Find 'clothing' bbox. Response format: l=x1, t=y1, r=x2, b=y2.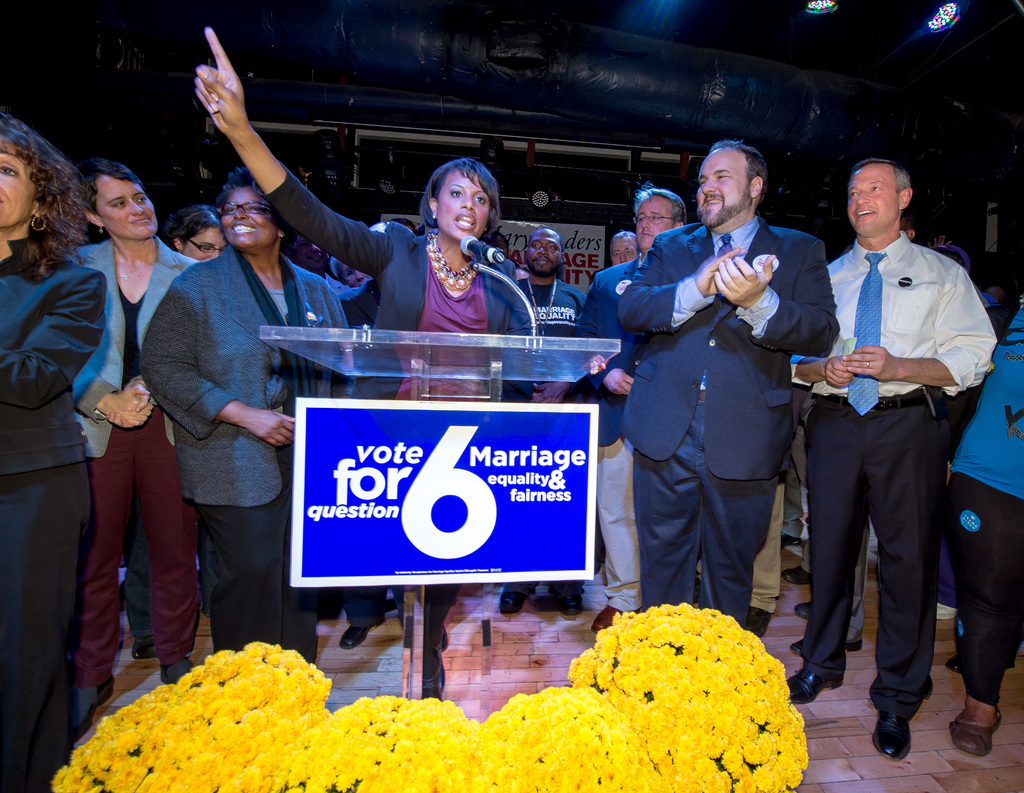
l=619, t=212, r=845, b=631.
